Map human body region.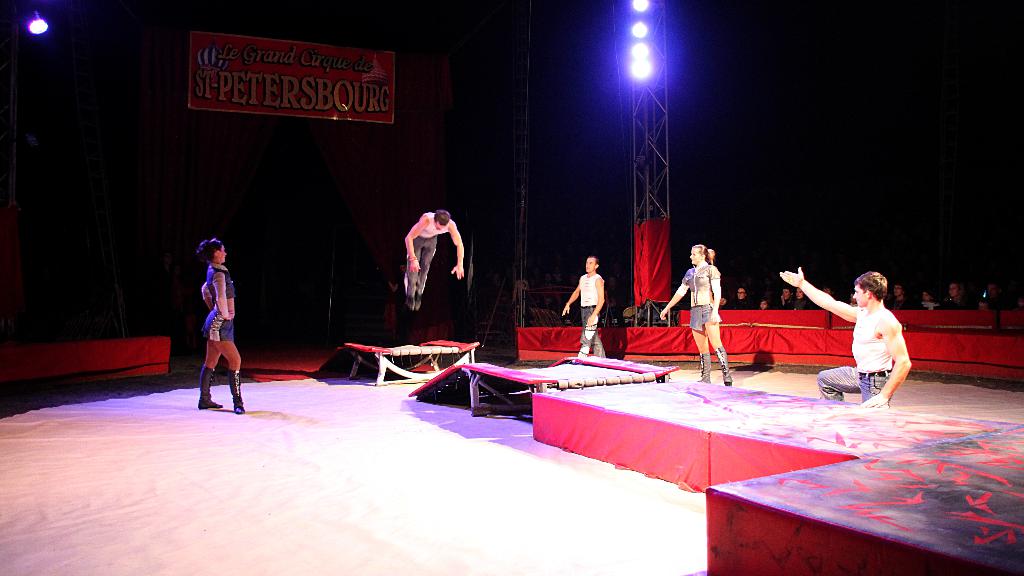
Mapped to box(813, 246, 910, 421).
